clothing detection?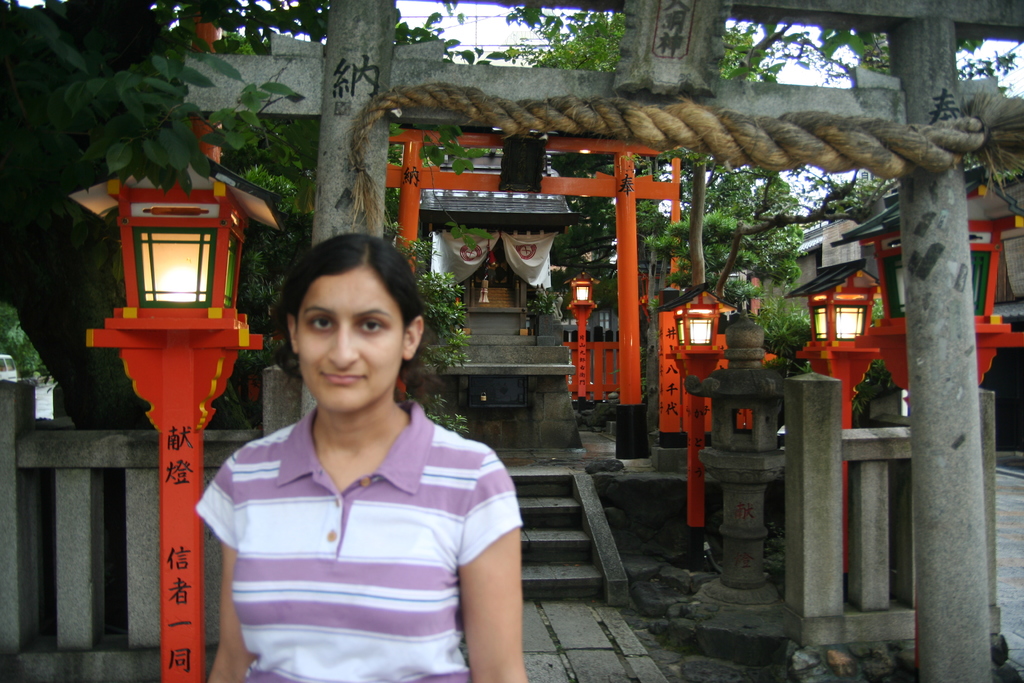
select_region(210, 372, 505, 671)
